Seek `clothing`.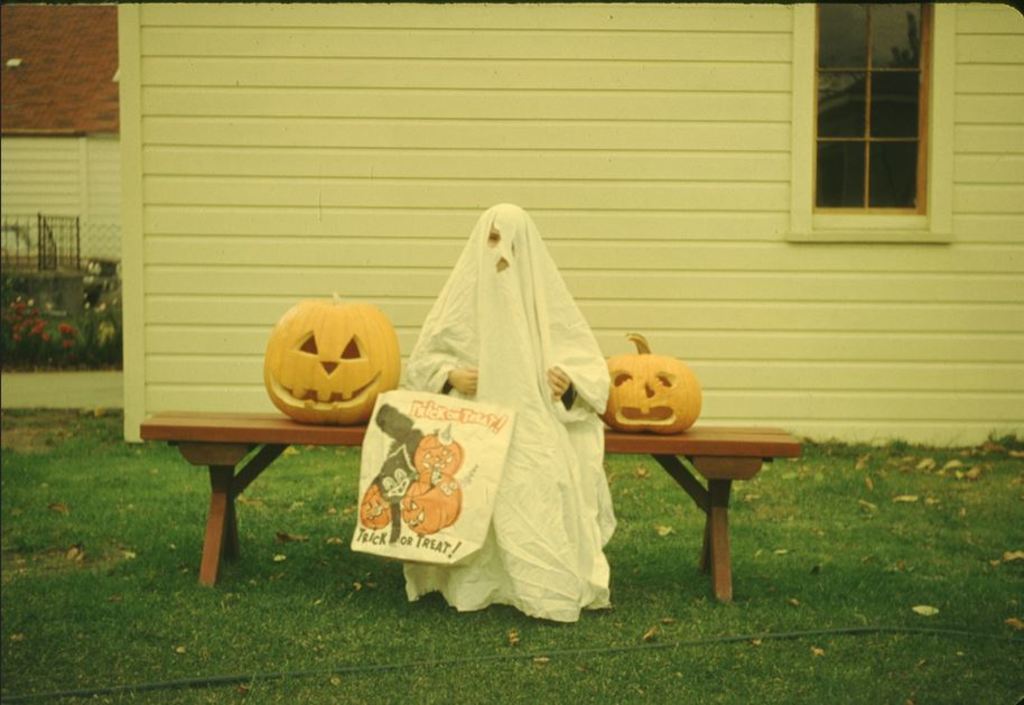
pyautogui.locateOnScreen(401, 197, 614, 625).
